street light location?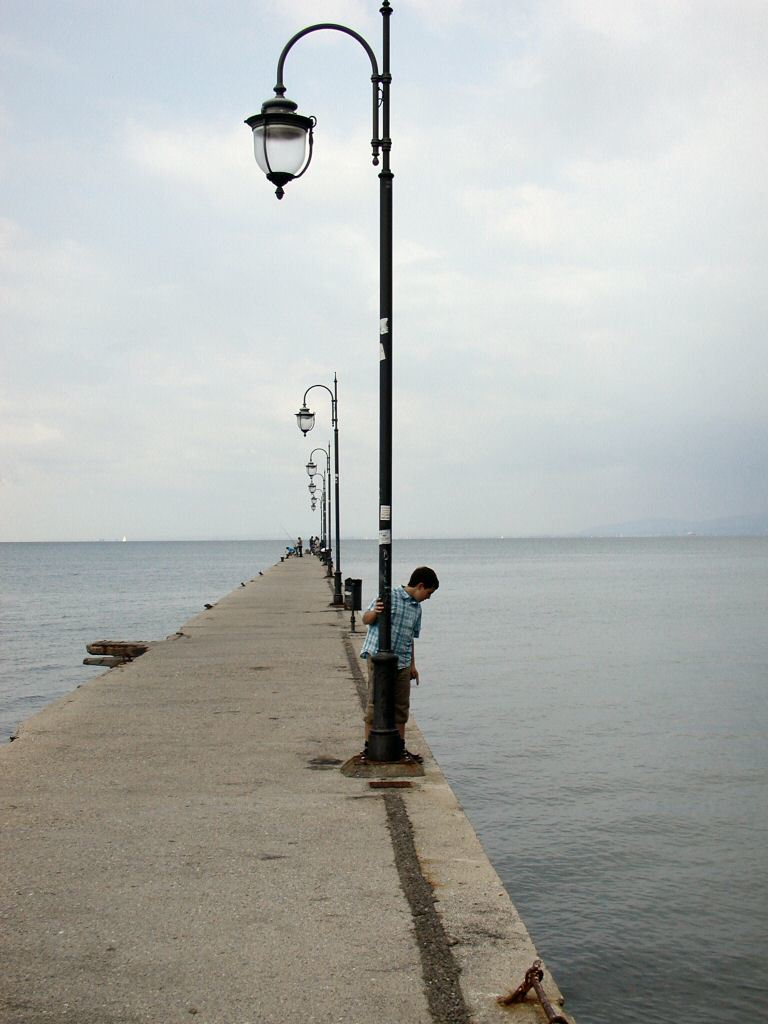
pyautogui.locateOnScreen(306, 472, 325, 542)
